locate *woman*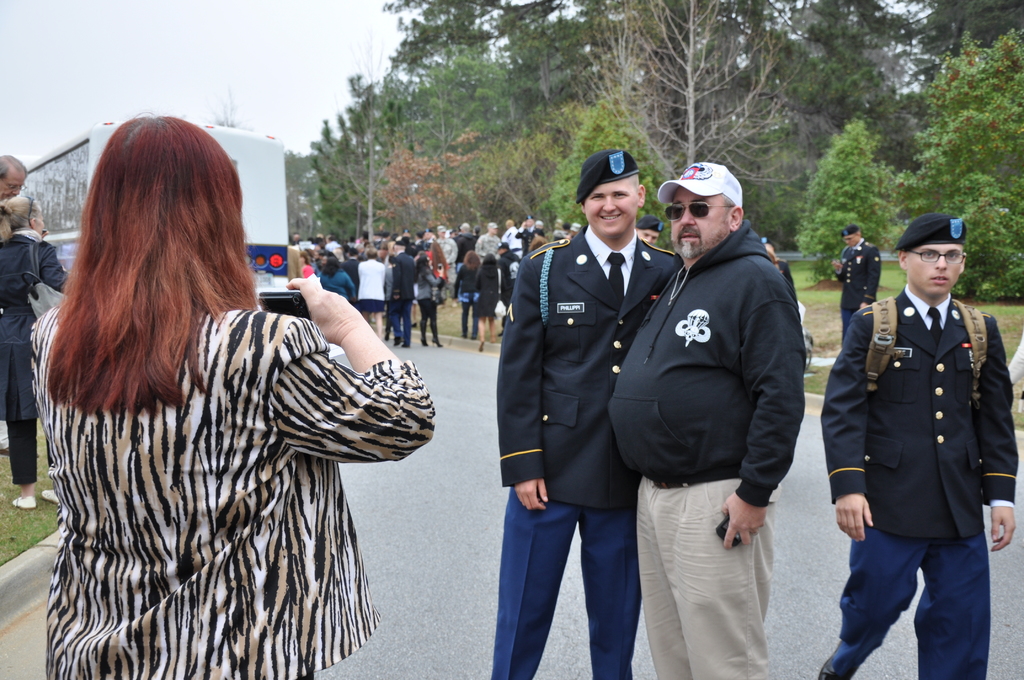
<bbox>0, 198, 68, 515</bbox>
